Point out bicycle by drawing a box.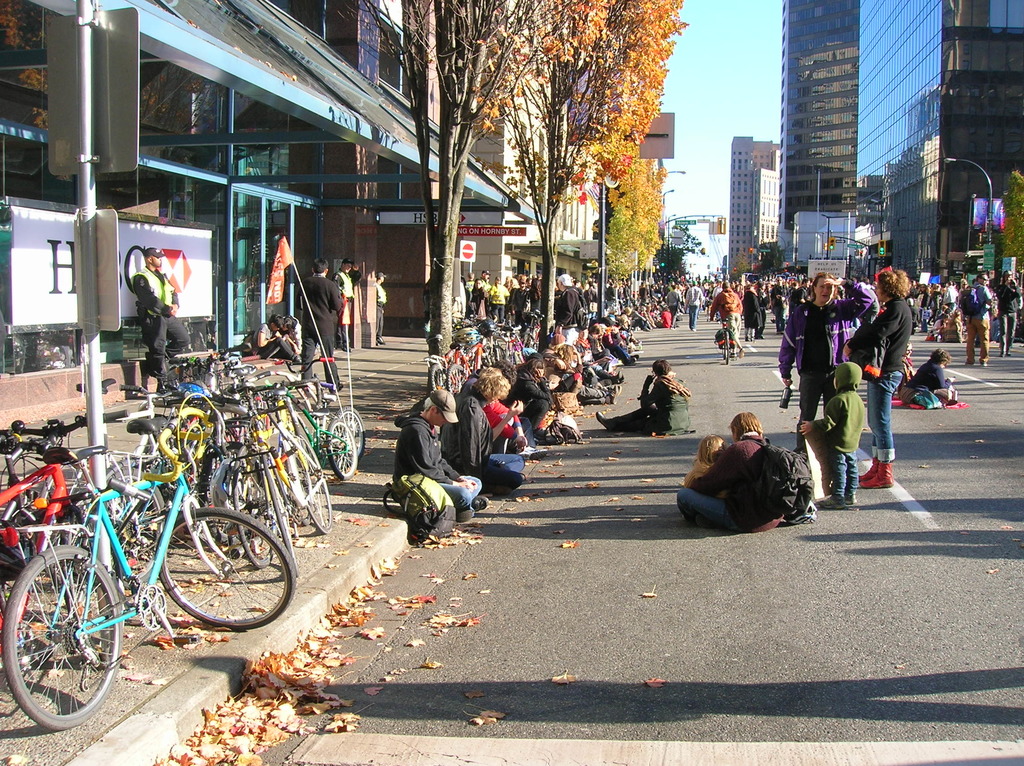
l=0, t=412, r=300, b=730.
